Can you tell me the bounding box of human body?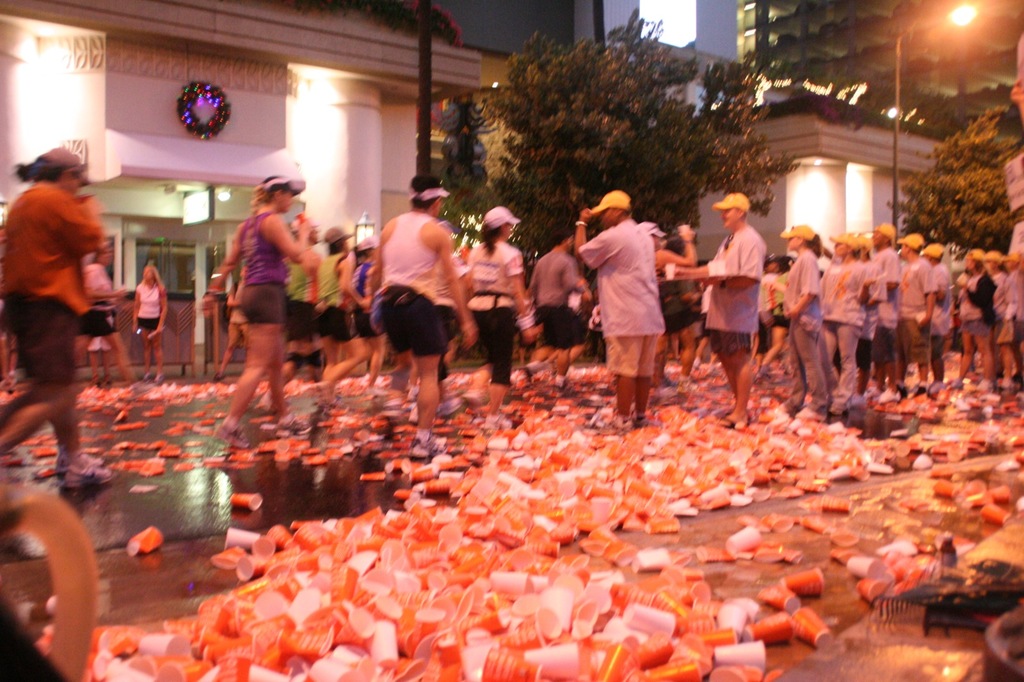
left=131, top=264, right=168, bottom=381.
